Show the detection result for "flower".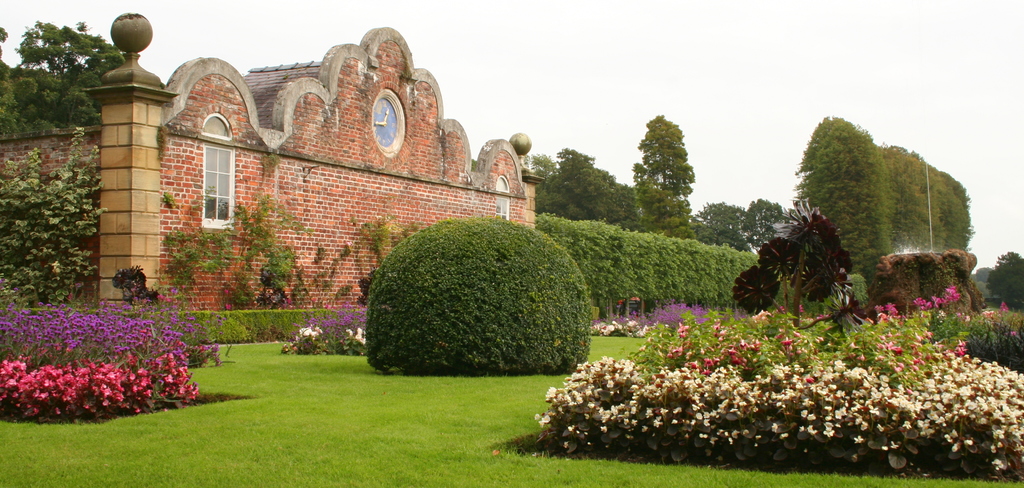
select_region(543, 386, 557, 399).
